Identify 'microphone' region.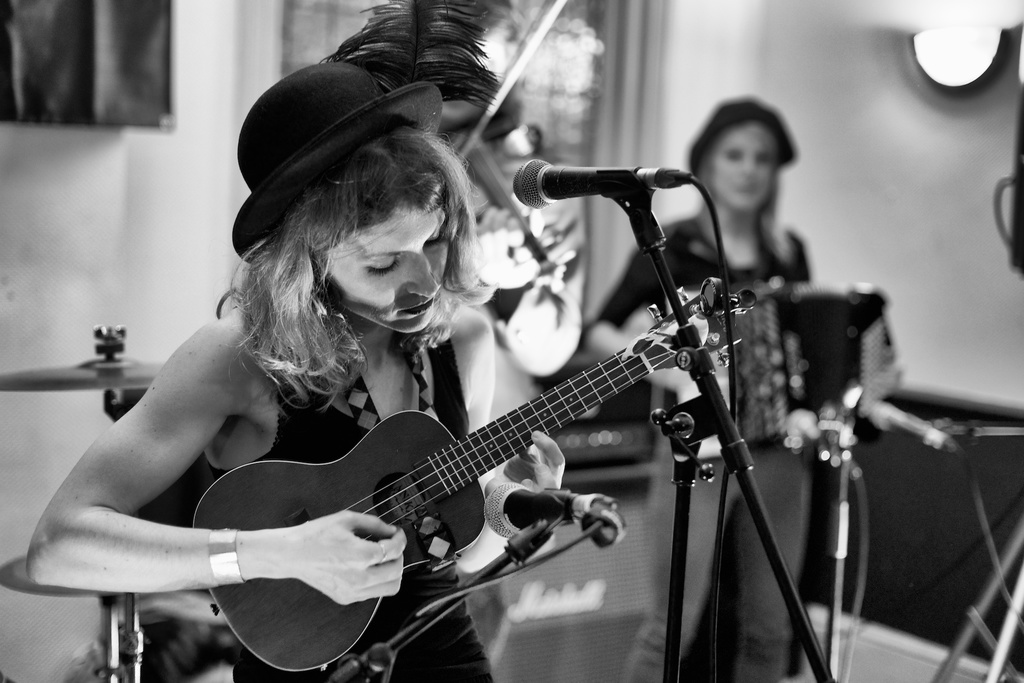
Region: (483,482,616,539).
